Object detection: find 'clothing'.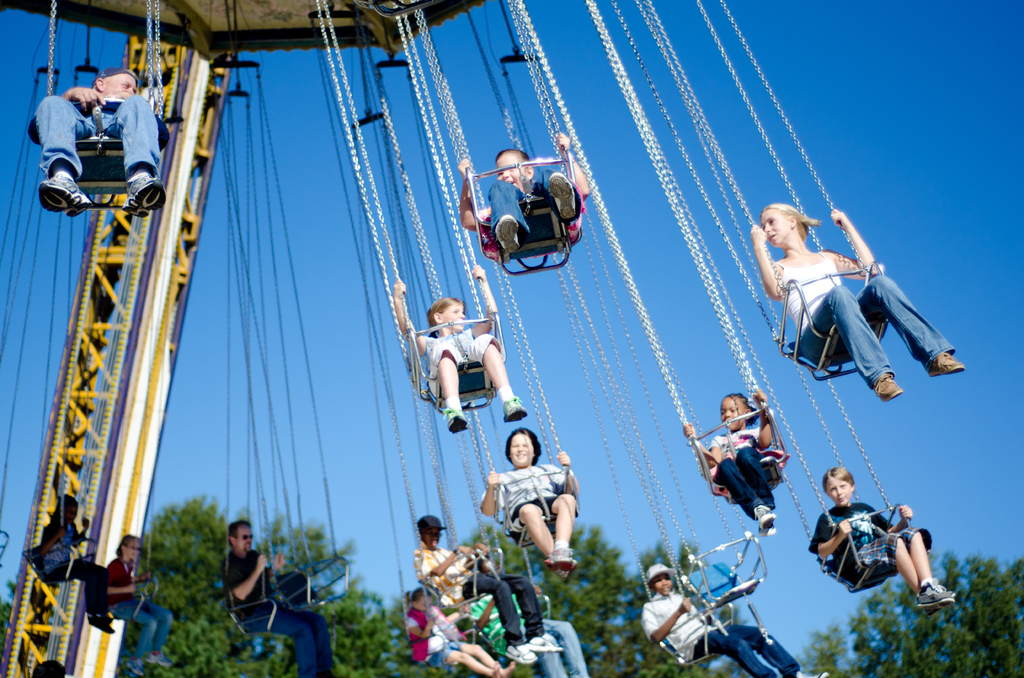
BBox(401, 602, 434, 662).
